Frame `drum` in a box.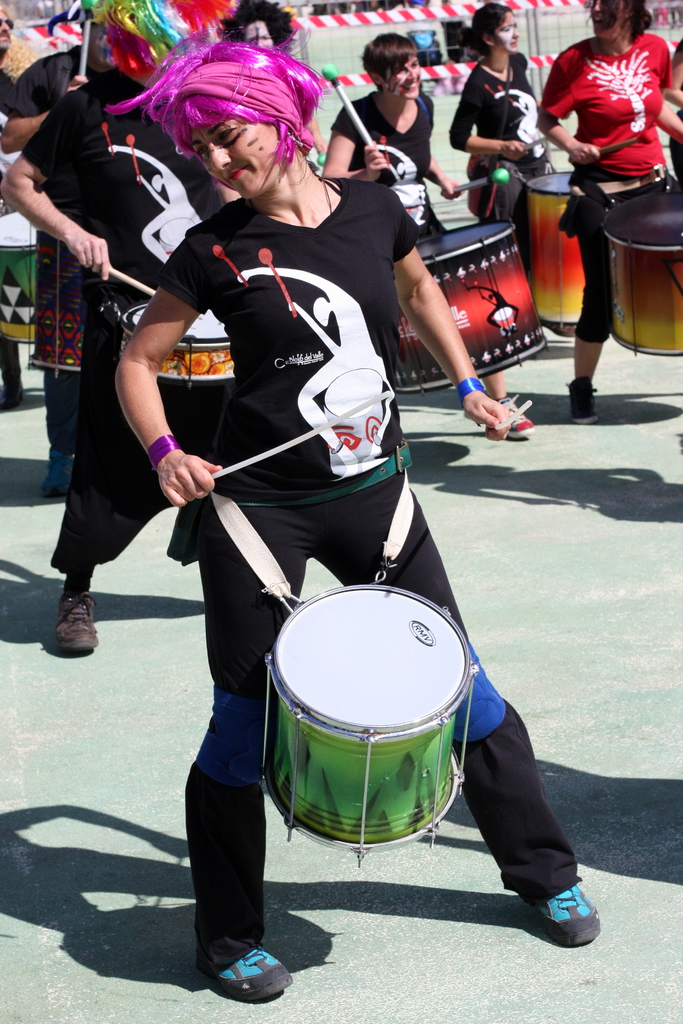
l=0, t=209, r=33, b=344.
